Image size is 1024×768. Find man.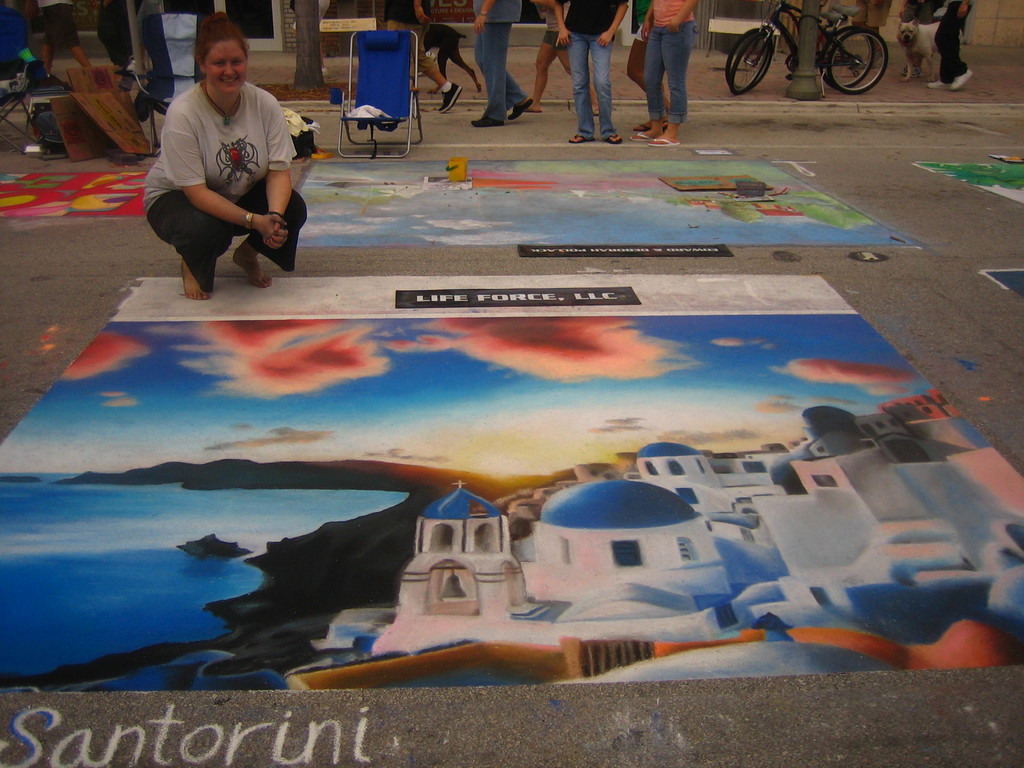
(x1=292, y1=0, x2=329, y2=73).
